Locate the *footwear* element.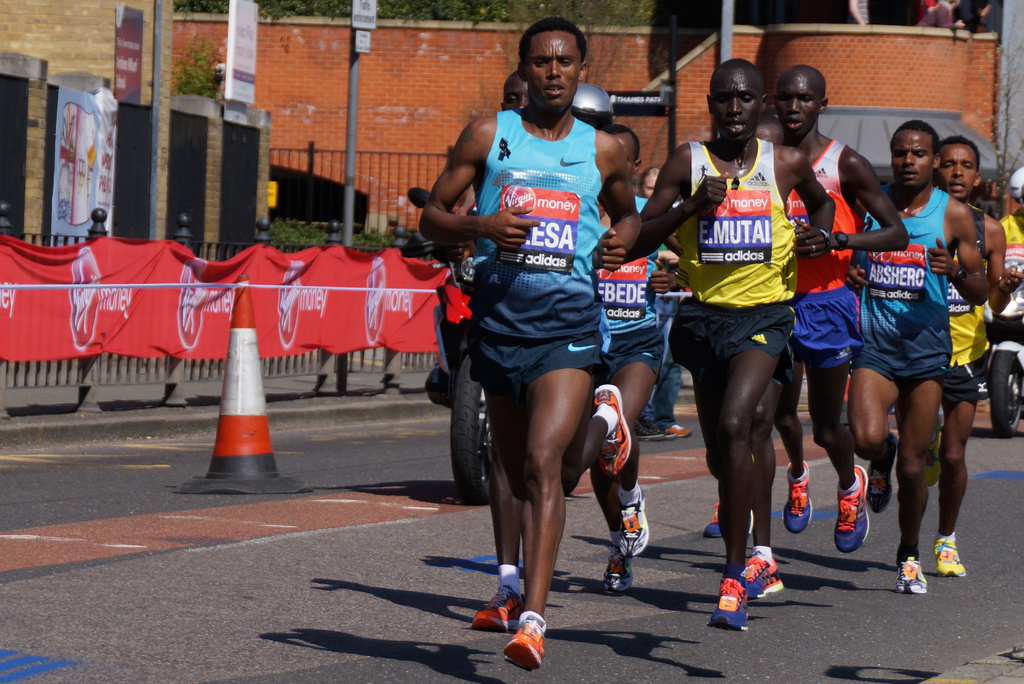
Element bbox: bbox(867, 428, 900, 516).
